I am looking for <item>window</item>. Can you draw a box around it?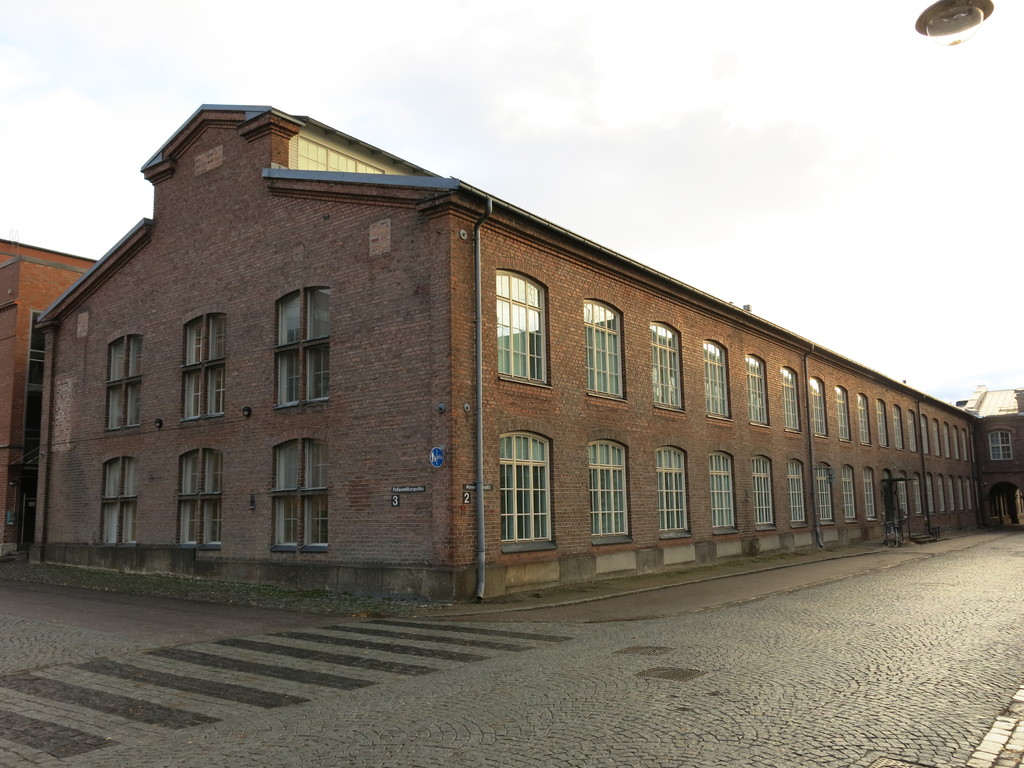
Sure, the bounding box is 652/443/695/538.
